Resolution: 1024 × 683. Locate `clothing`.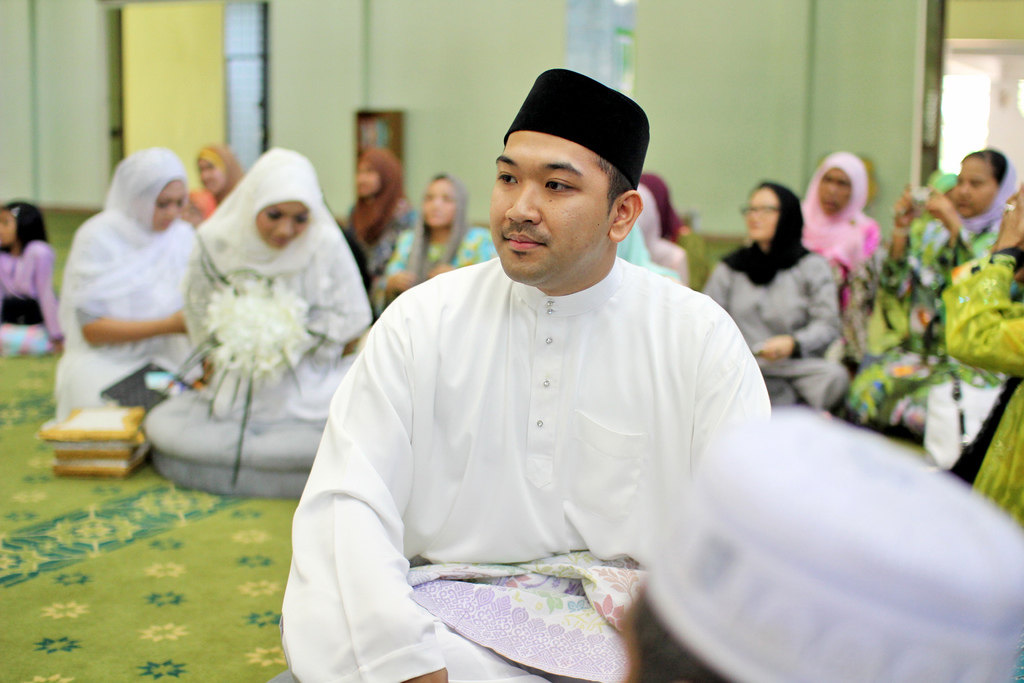
(left=346, top=146, right=412, bottom=308).
